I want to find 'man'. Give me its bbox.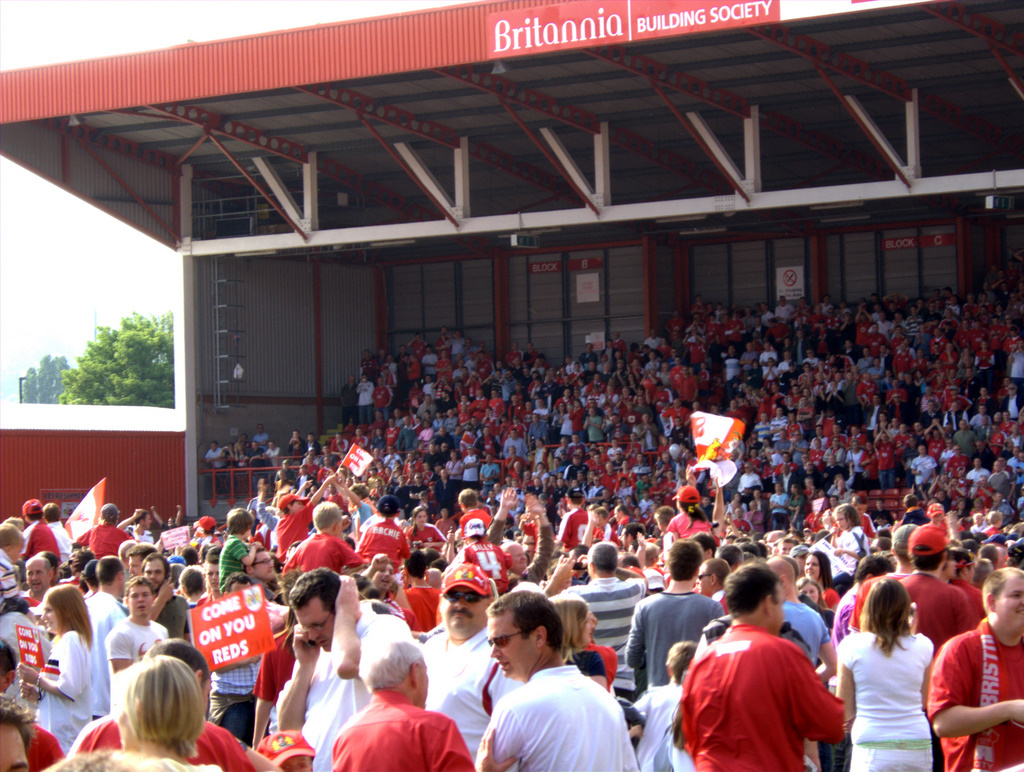
<box>87,559,126,725</box>.
